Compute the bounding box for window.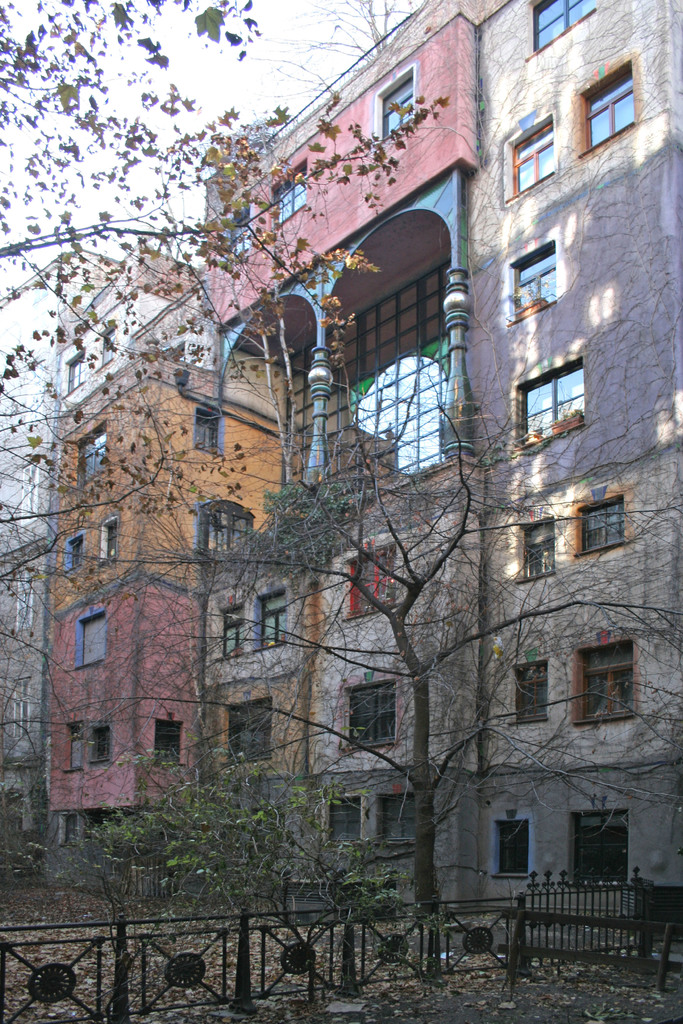
577/812/635/893.
